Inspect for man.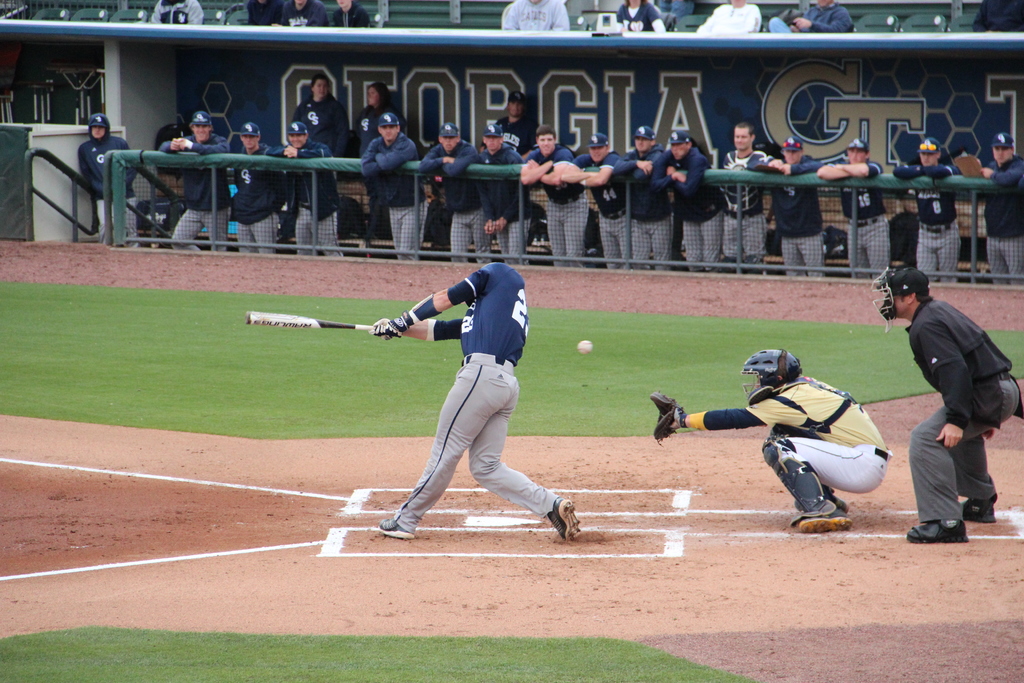
Inspection: pyautogui.locateOnScreen(557, 129, 632, 272).
